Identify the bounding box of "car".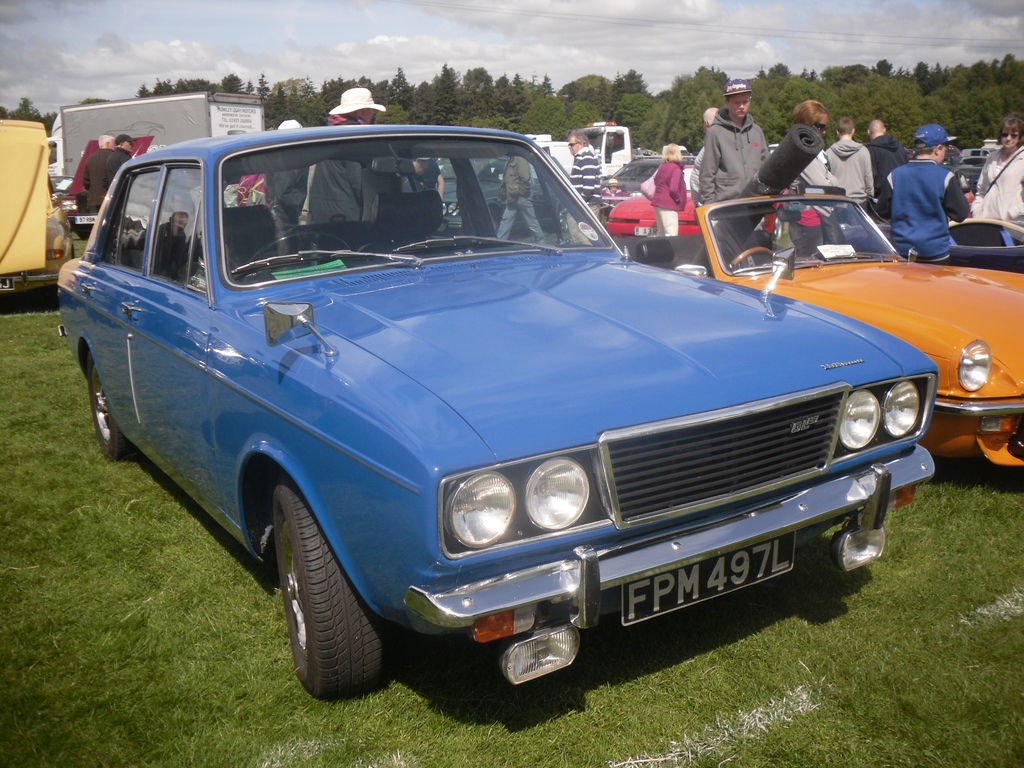
(0, 111, 77, 292).
